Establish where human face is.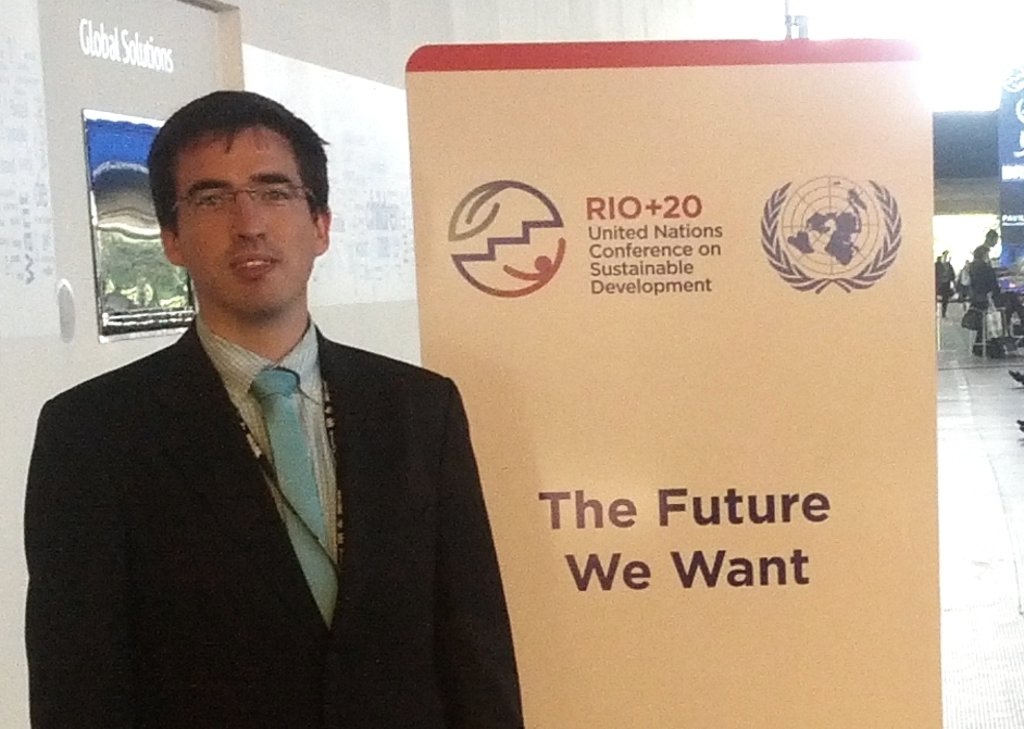
Established at bbox=[172, 121, 311, 309].
